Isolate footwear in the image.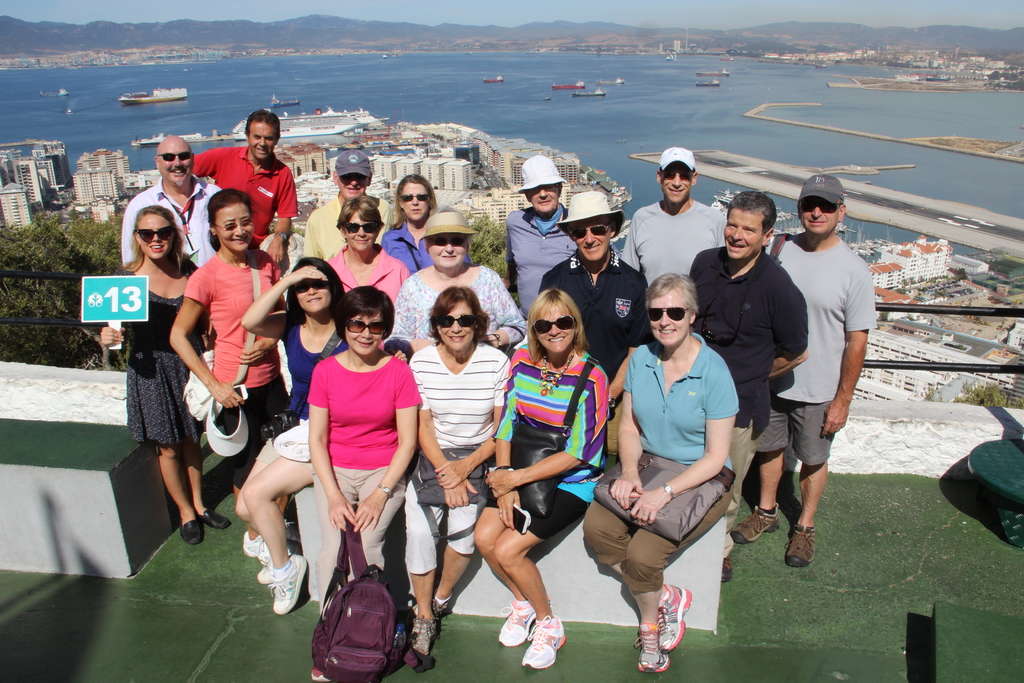
Isolated region: Rect(271, 550, 309, 617).
